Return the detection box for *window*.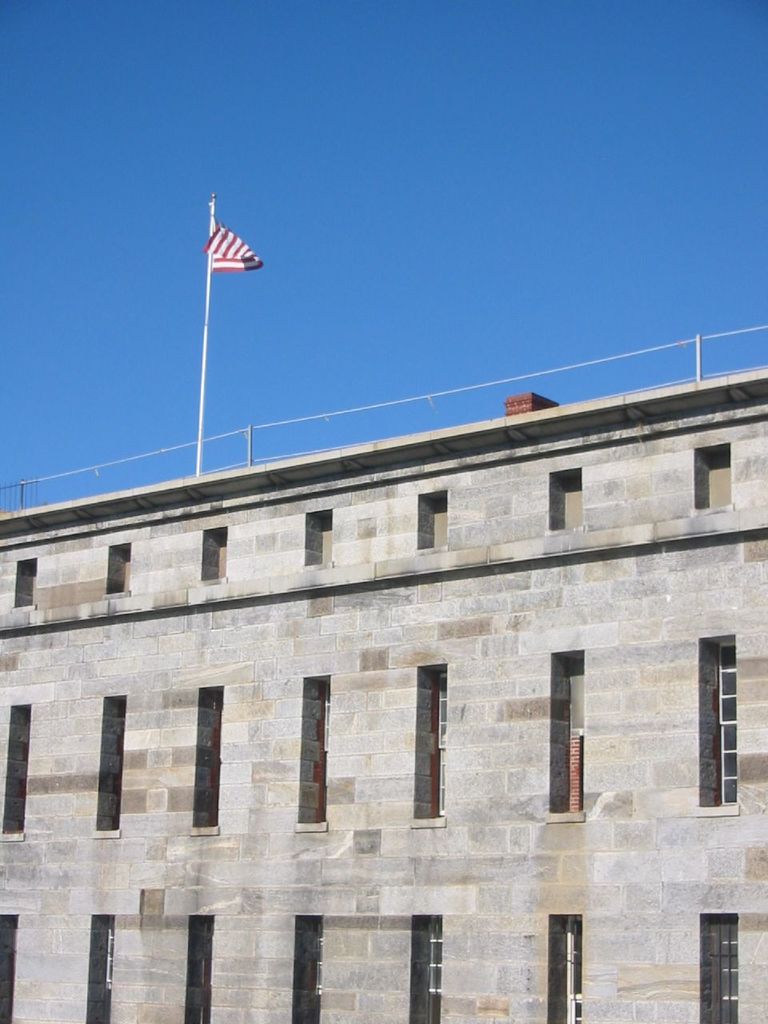
550,638,600,835.
